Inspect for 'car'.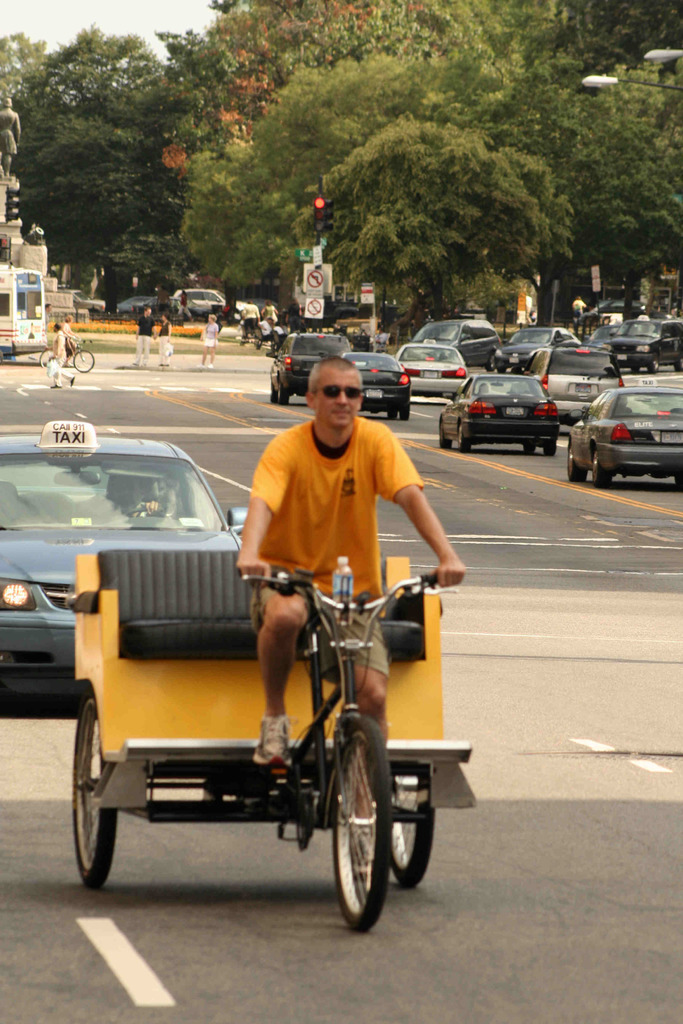
Inspection: <bbox>171, 283, 226, 319</bbox>.
